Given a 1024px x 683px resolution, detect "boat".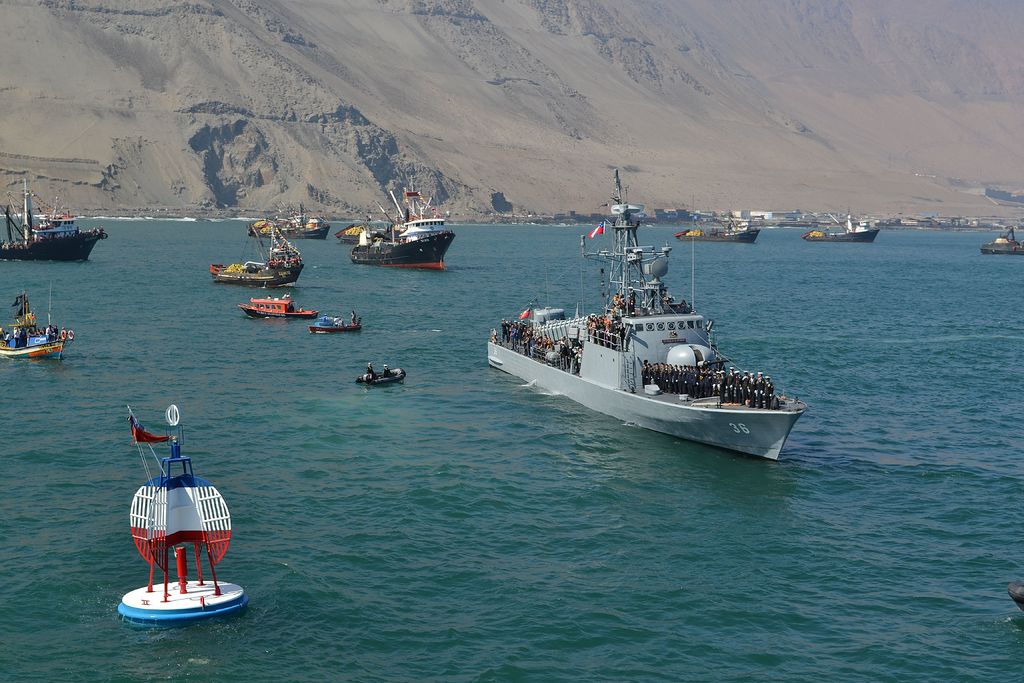
<region>680, 223, 761, 242</region>.
